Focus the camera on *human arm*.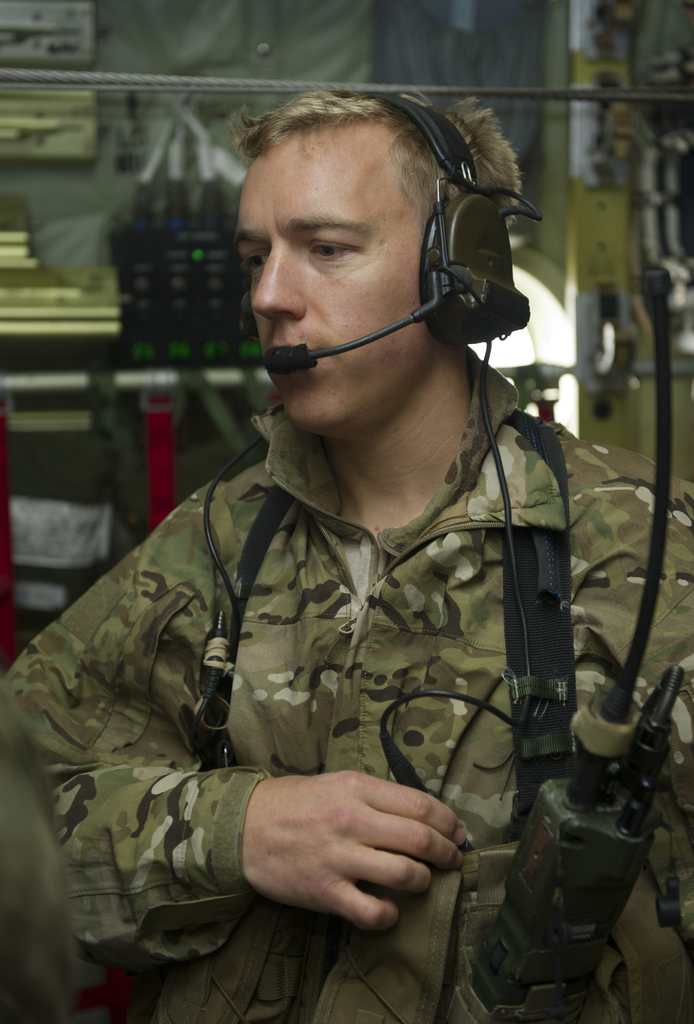
Focus region: bbox=(0, 485, 471, 962).
